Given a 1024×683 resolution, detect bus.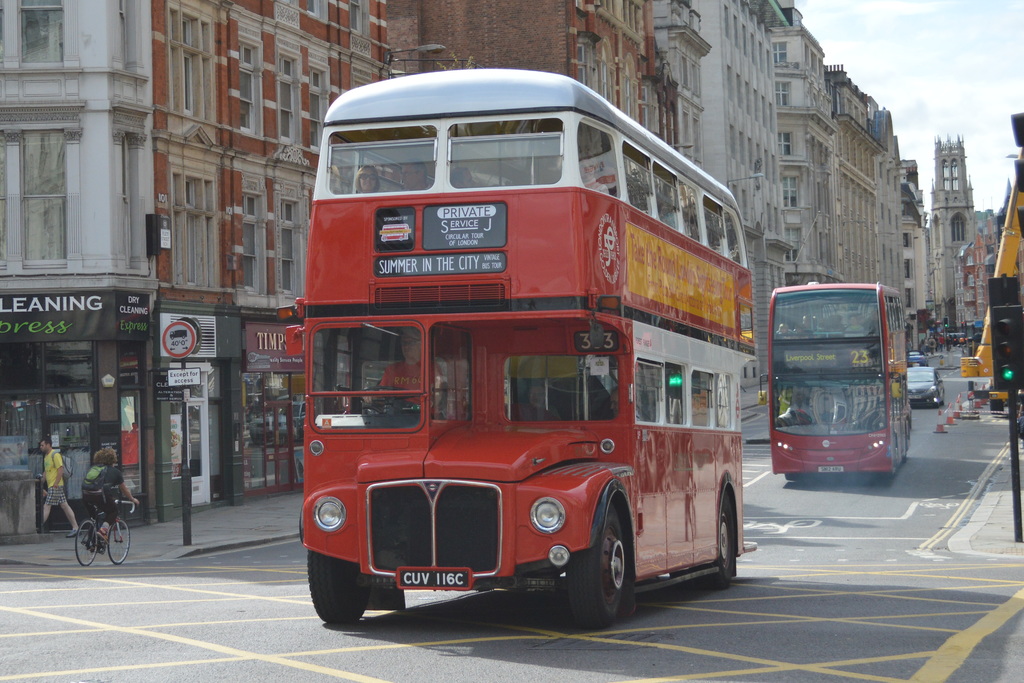
275,67,755,628.
